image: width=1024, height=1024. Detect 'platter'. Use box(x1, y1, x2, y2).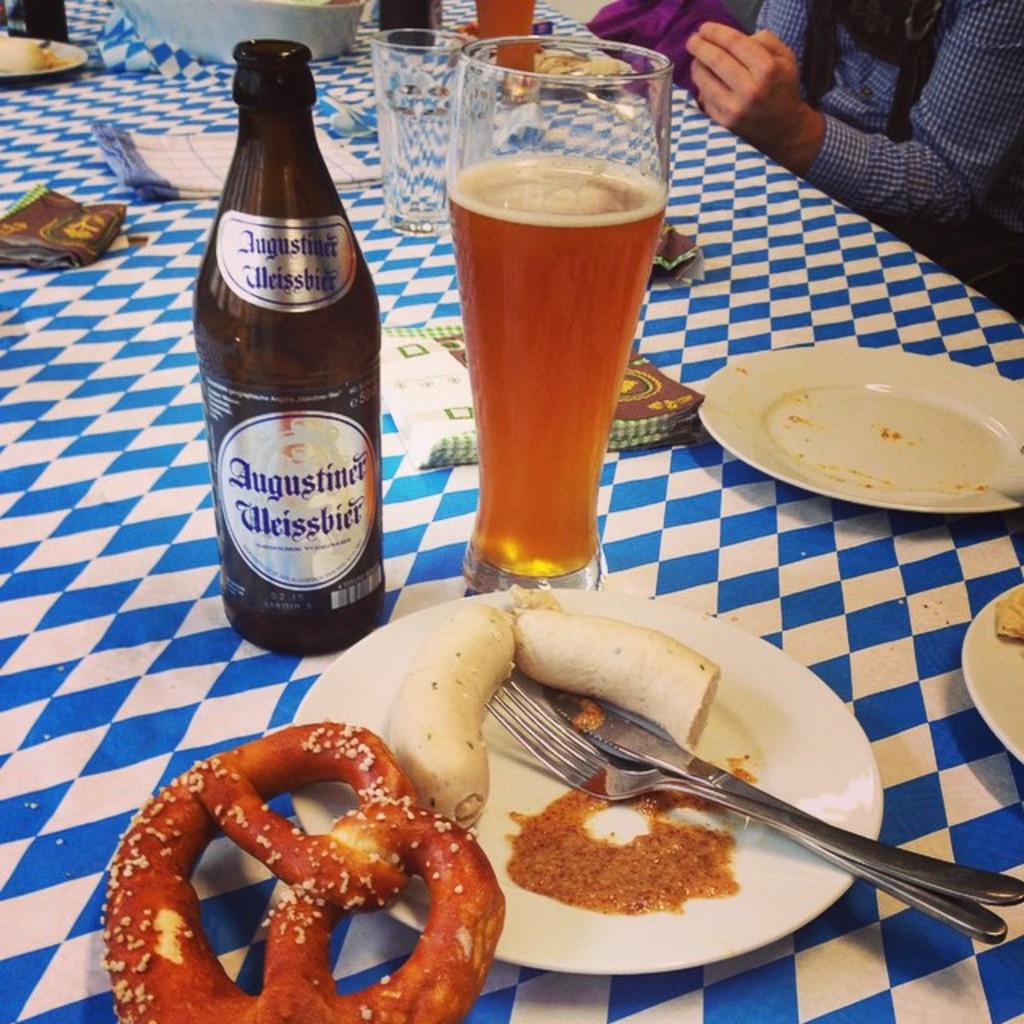
box(291, 584, 877, 974).
